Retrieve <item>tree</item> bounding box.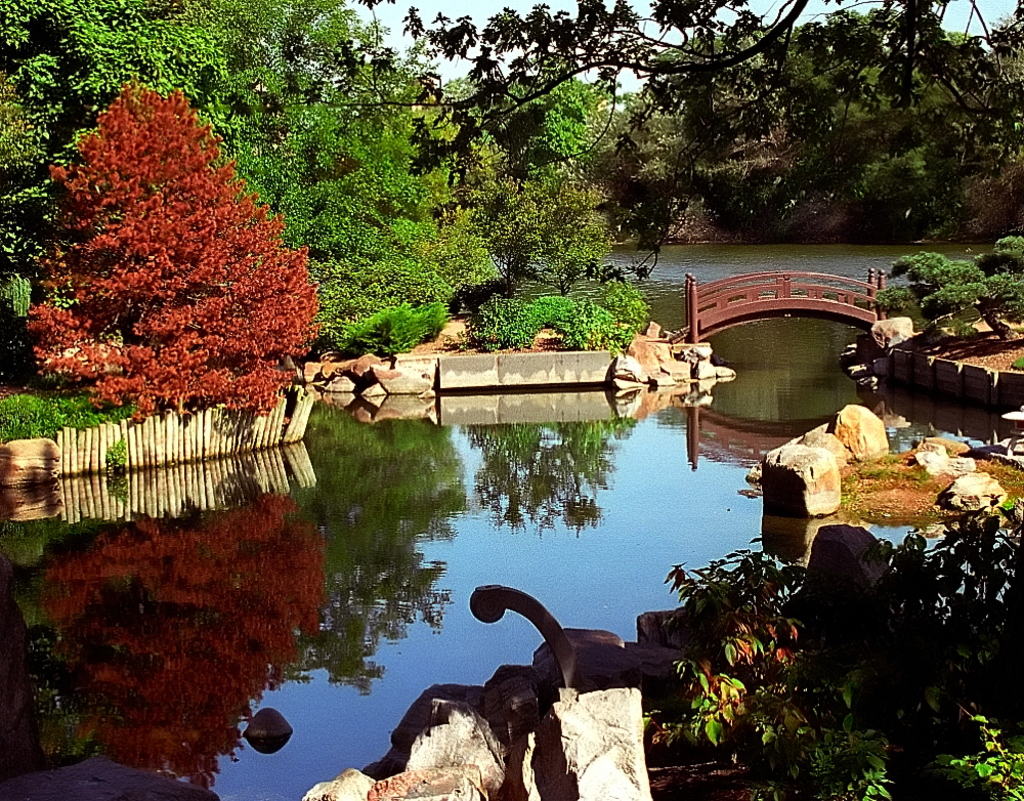
Bounding box: 355,0,1023,205.
